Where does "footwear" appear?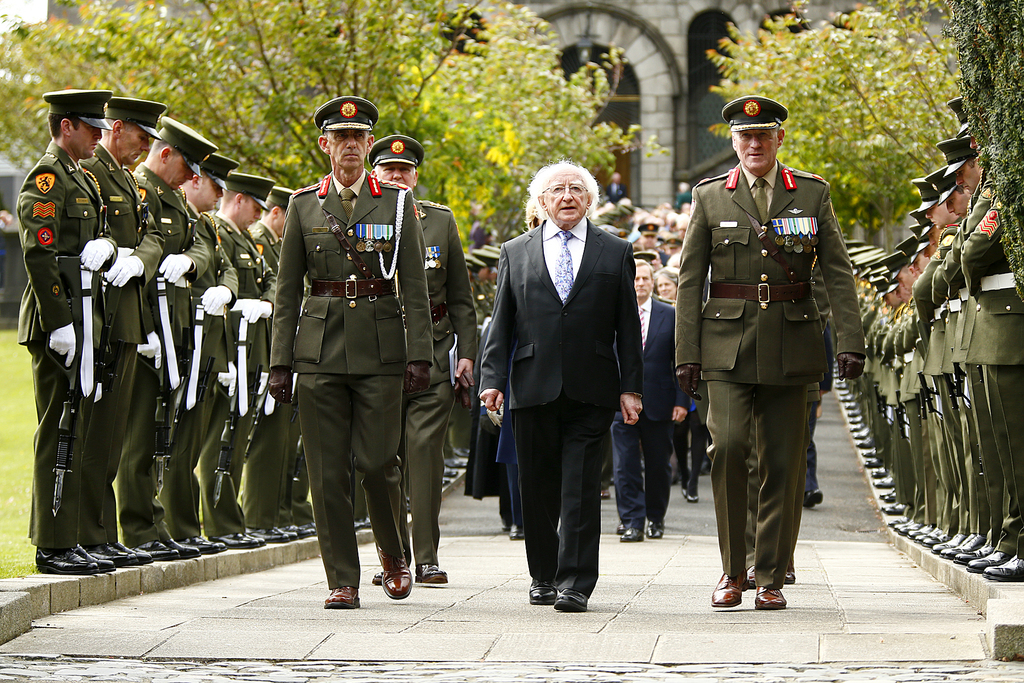
Appears at 752,583,785,607.
